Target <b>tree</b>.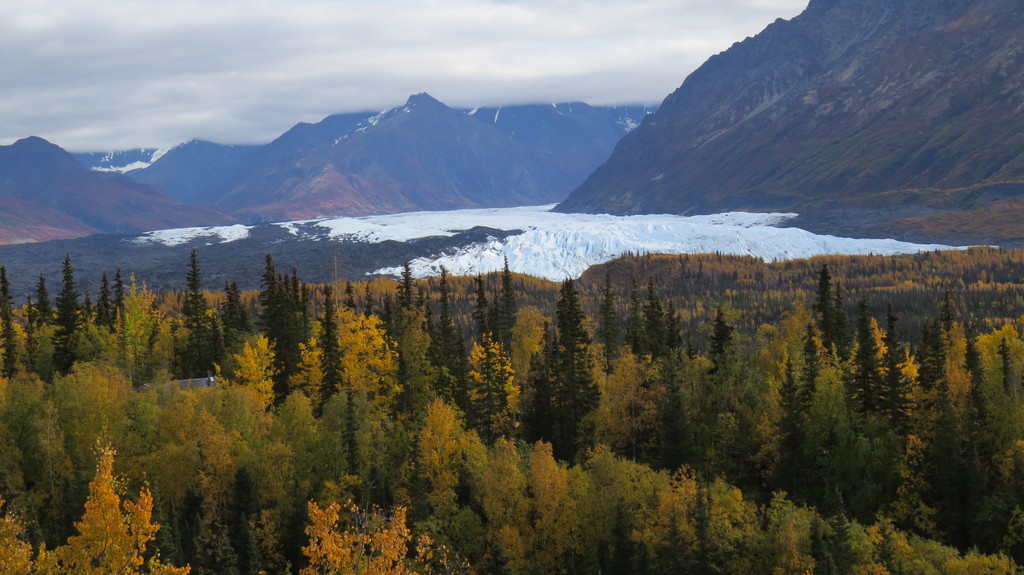
Target region: left=30, top=402, right=73, bottom=537.
